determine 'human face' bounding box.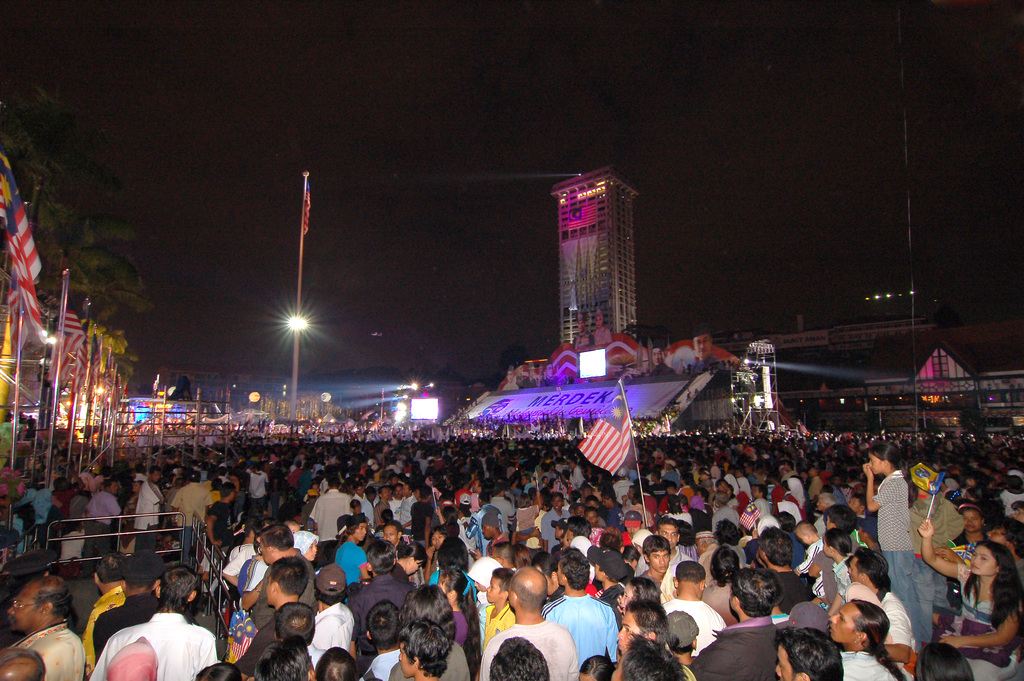
Determined: <box>716,482,729,491</box>.
